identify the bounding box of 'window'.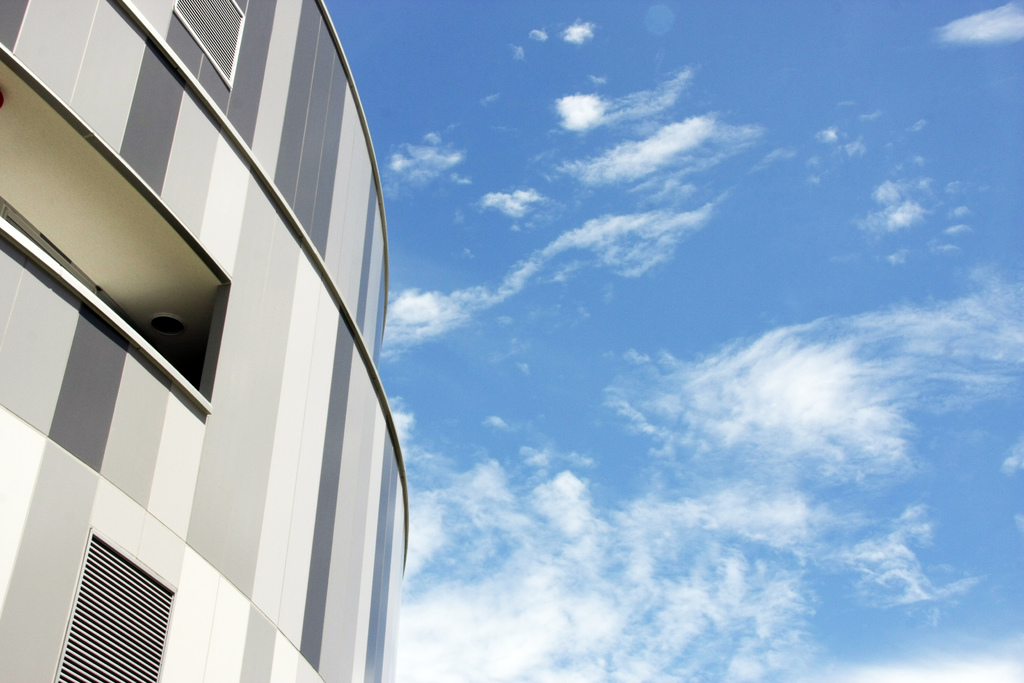
{"x1": 0, "y1": 43, "x2": 237, "y2": 406}.
